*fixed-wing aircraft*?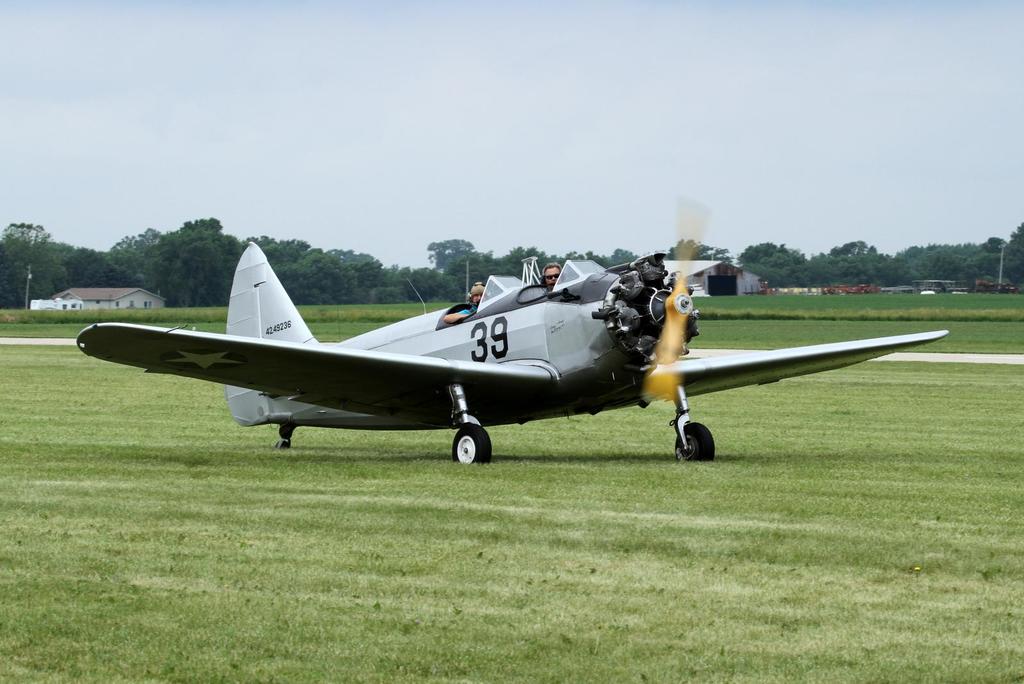
77,239,951,469
